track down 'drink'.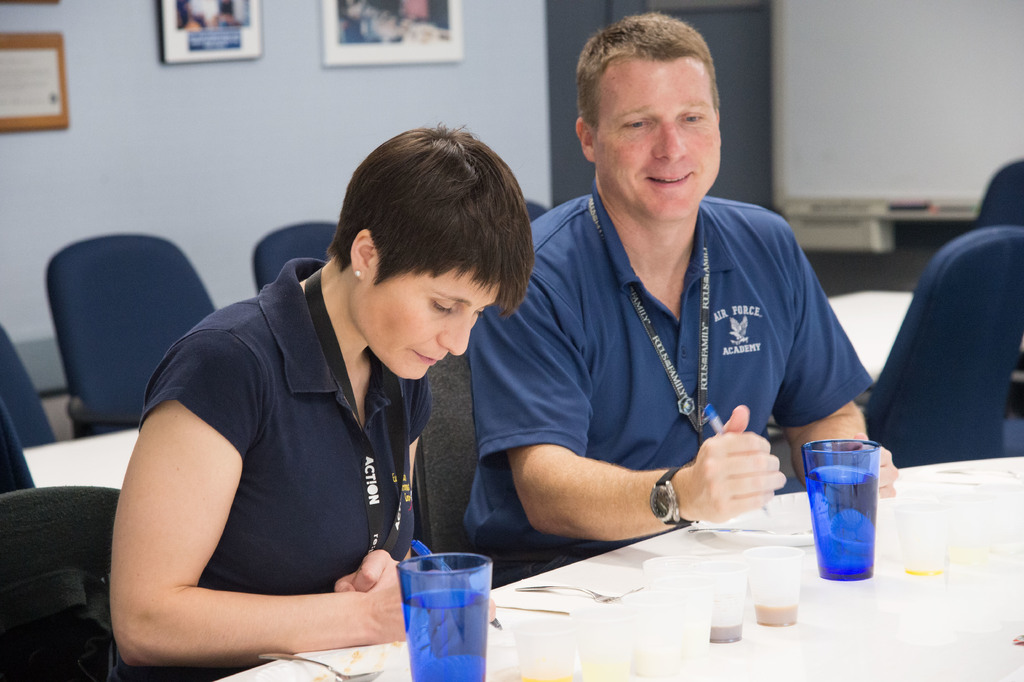
Tracked to detection(405, 592, 489, 681).
